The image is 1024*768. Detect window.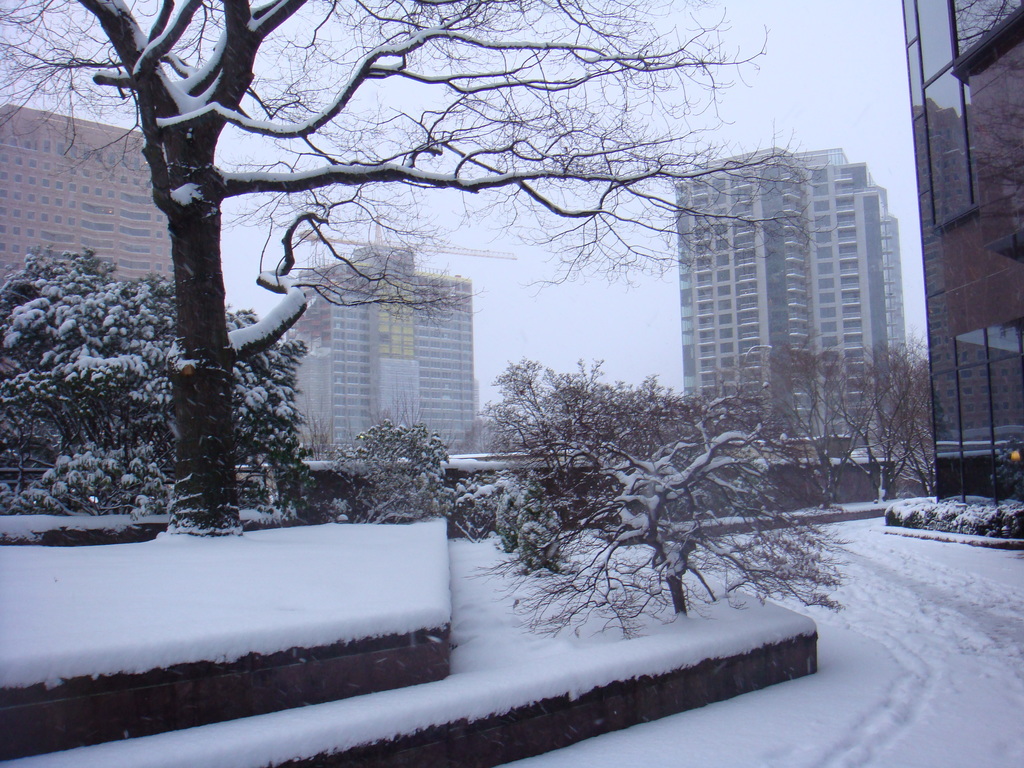
Detection: (left=732, top=204, right=752, bottom=214).
